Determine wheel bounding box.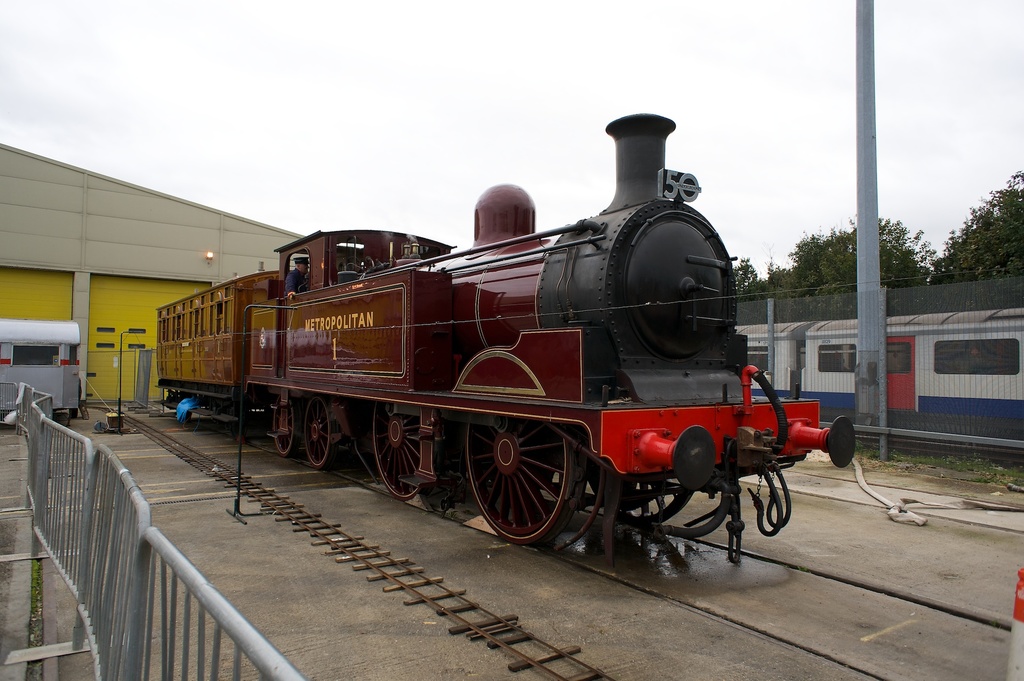
Determined: x1=464, y1=419, x2=589, y2=545.
